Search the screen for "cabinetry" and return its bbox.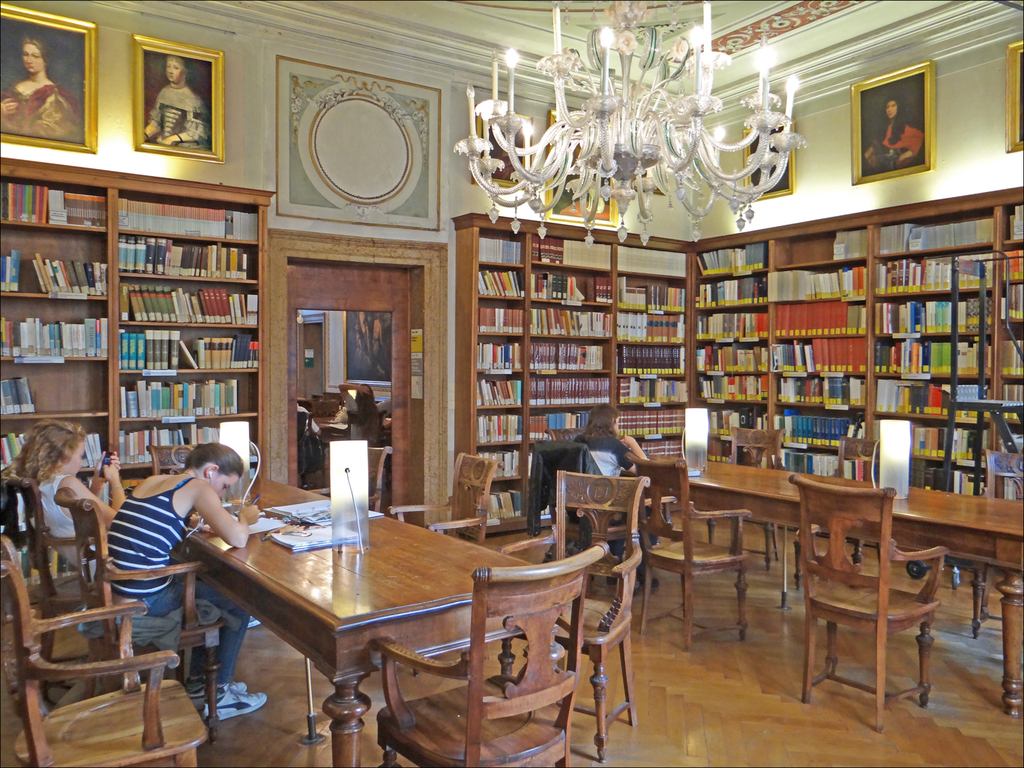
Found: bbox=(125, 412, 289, 470).
